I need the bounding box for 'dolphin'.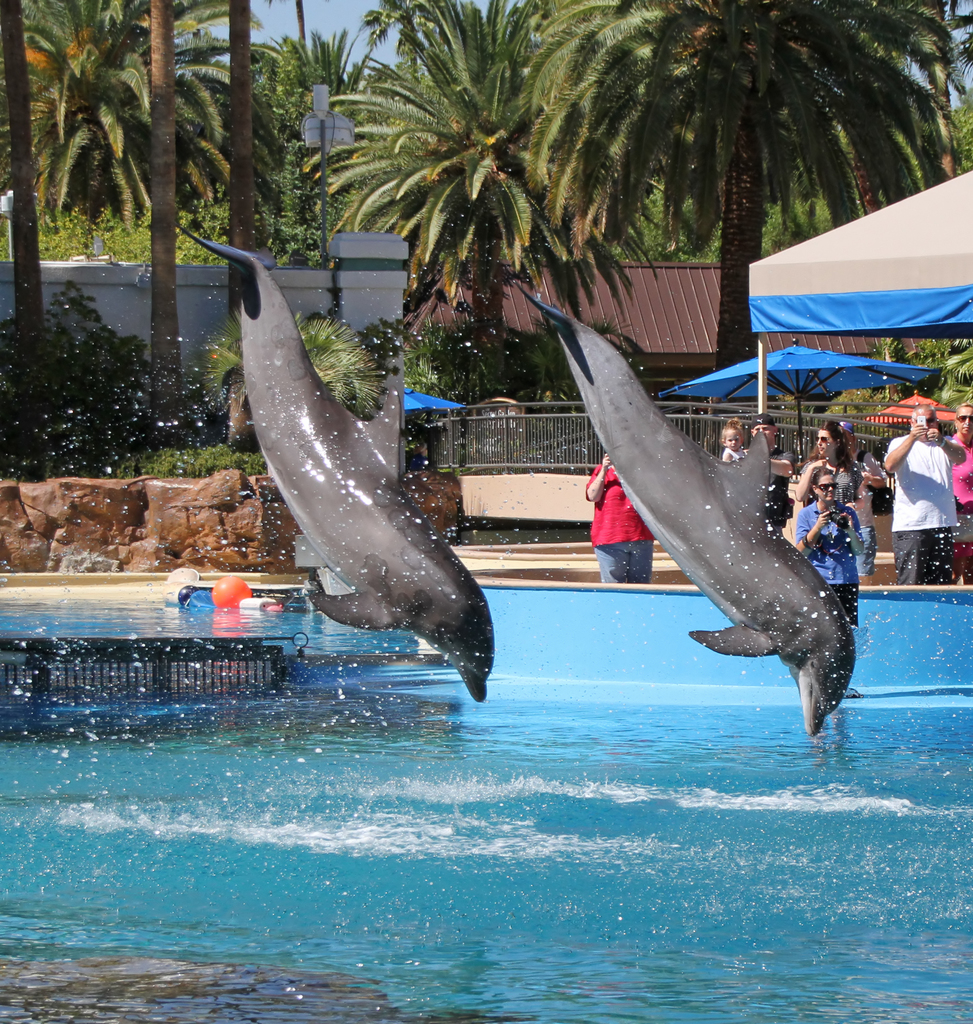
Here it is: [179,227,497,708].
